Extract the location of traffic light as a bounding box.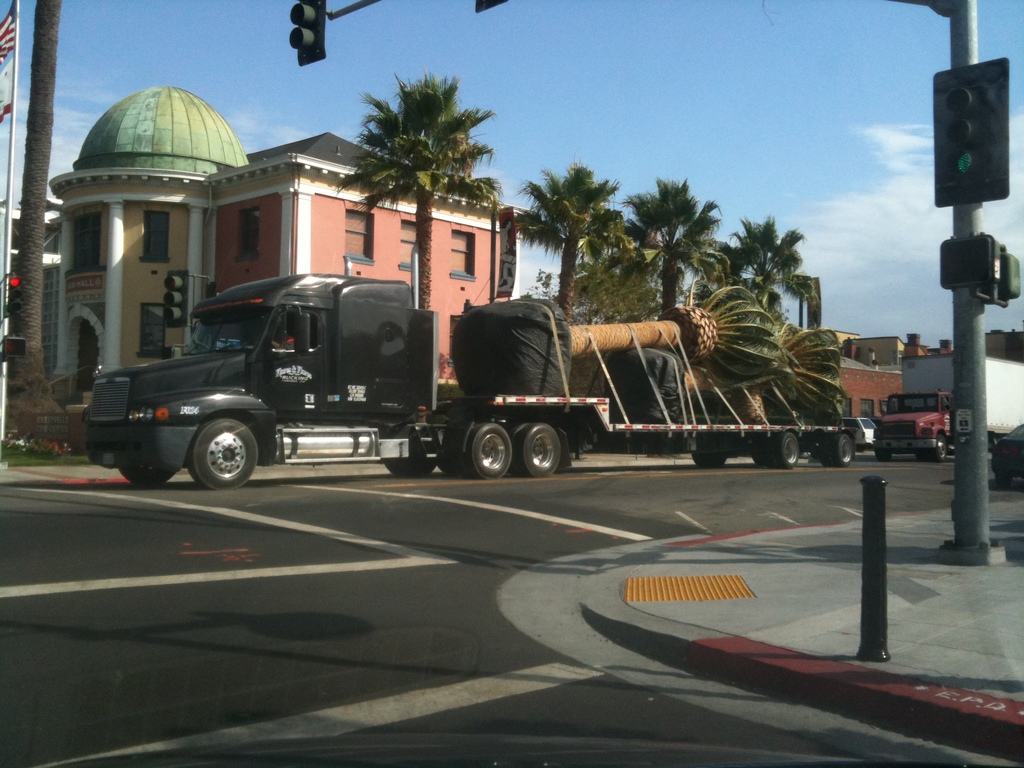
crop(164, 268, 188, 327).
